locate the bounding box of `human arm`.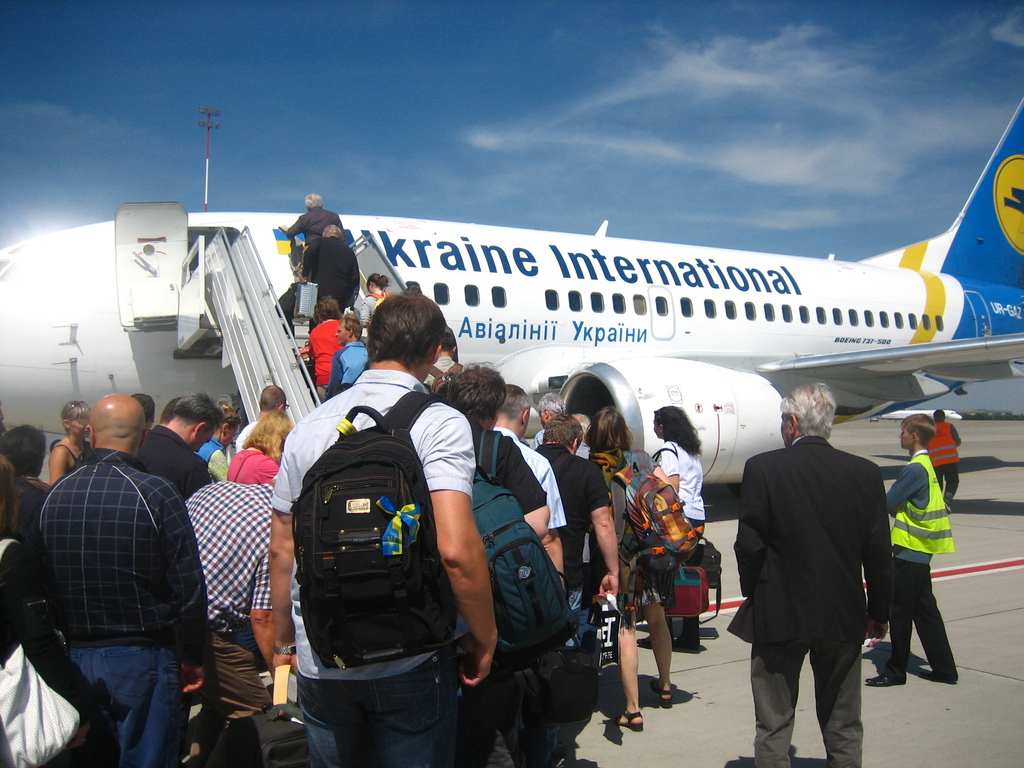
Bounding box: region(253, 455, 279, 483).
